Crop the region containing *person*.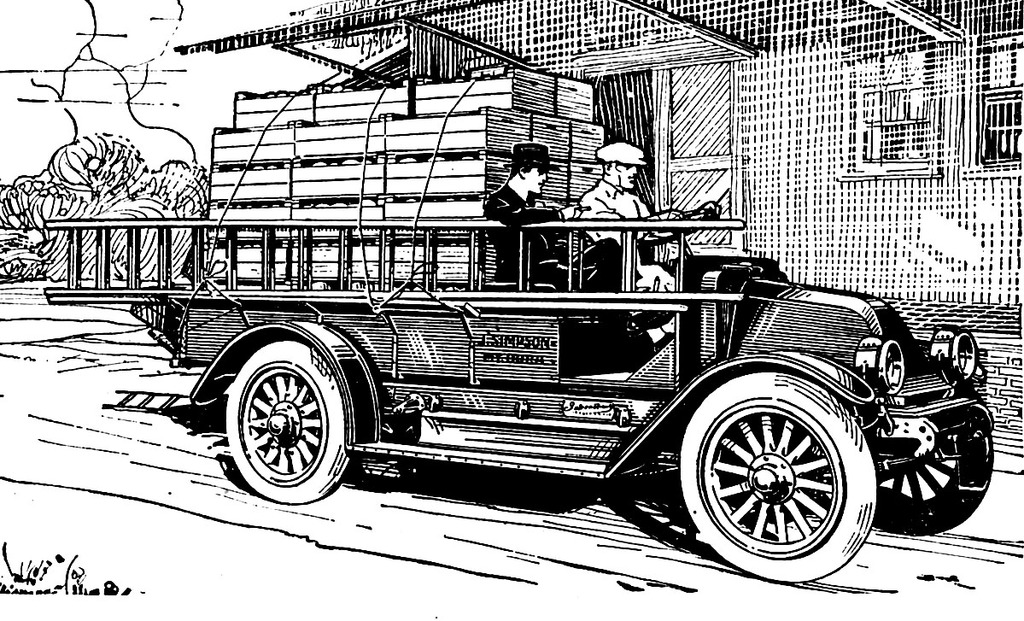
Crop region: Rect(578, 138, 721, 349).
